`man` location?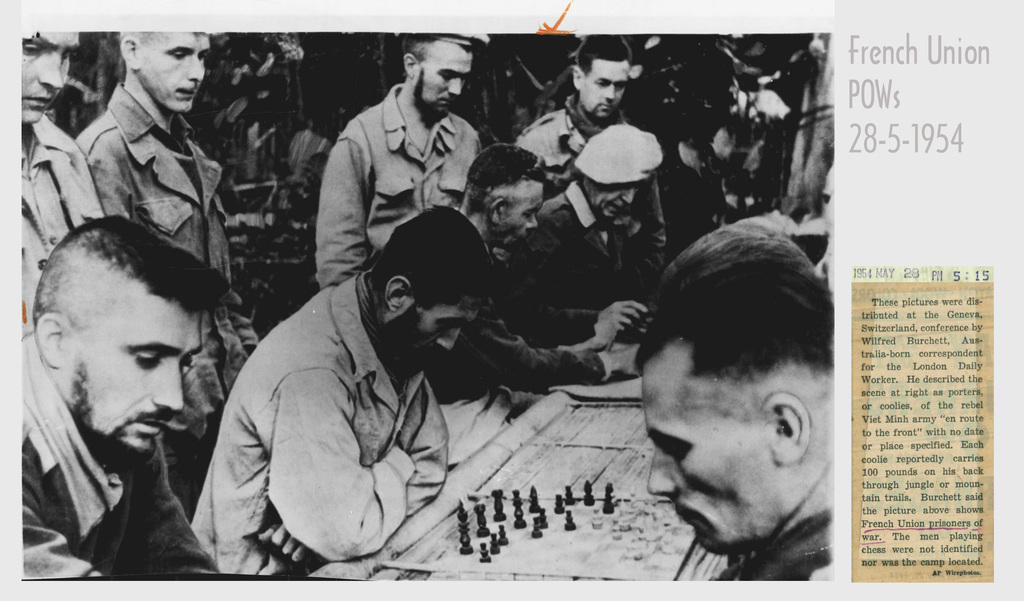
{"left": 428, "top": 138, "right": 648, "bottom": 463}
